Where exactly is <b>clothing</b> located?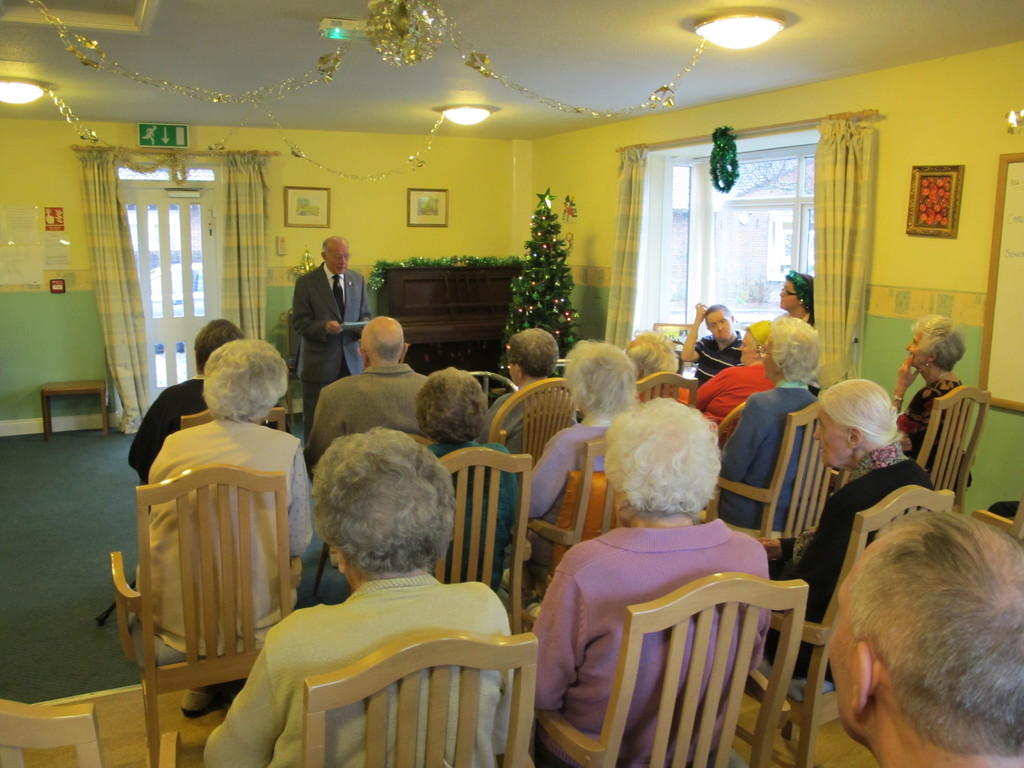
Its bounding box is bbox=(486, 385, 575, 454).
